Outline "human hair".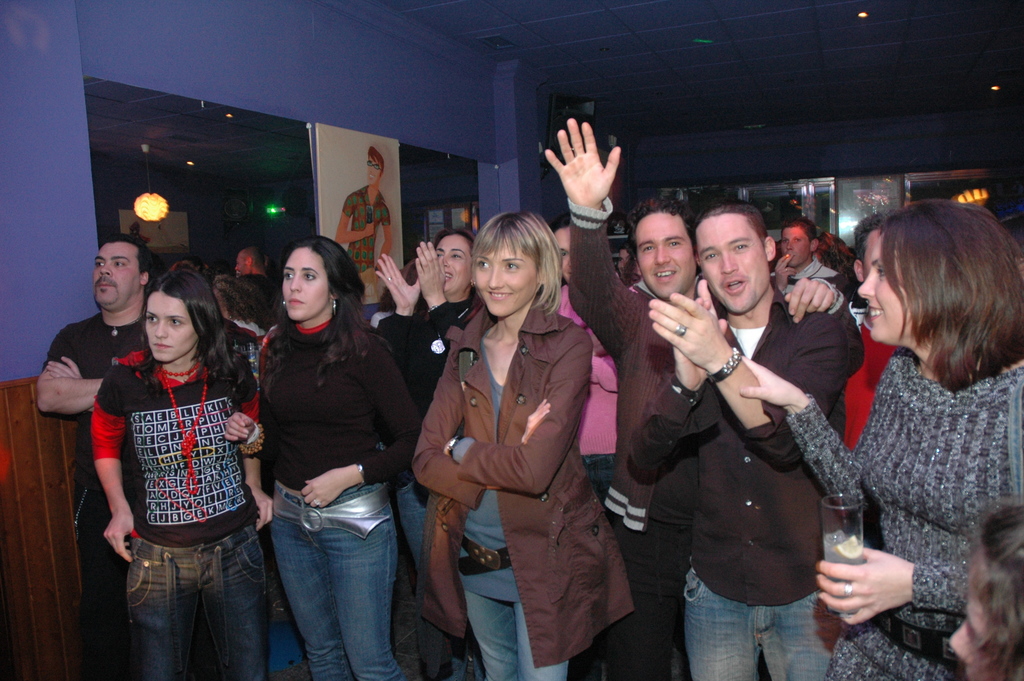
Outline: pyautogui.locateOnScreen(696, 193, 767, 265).
